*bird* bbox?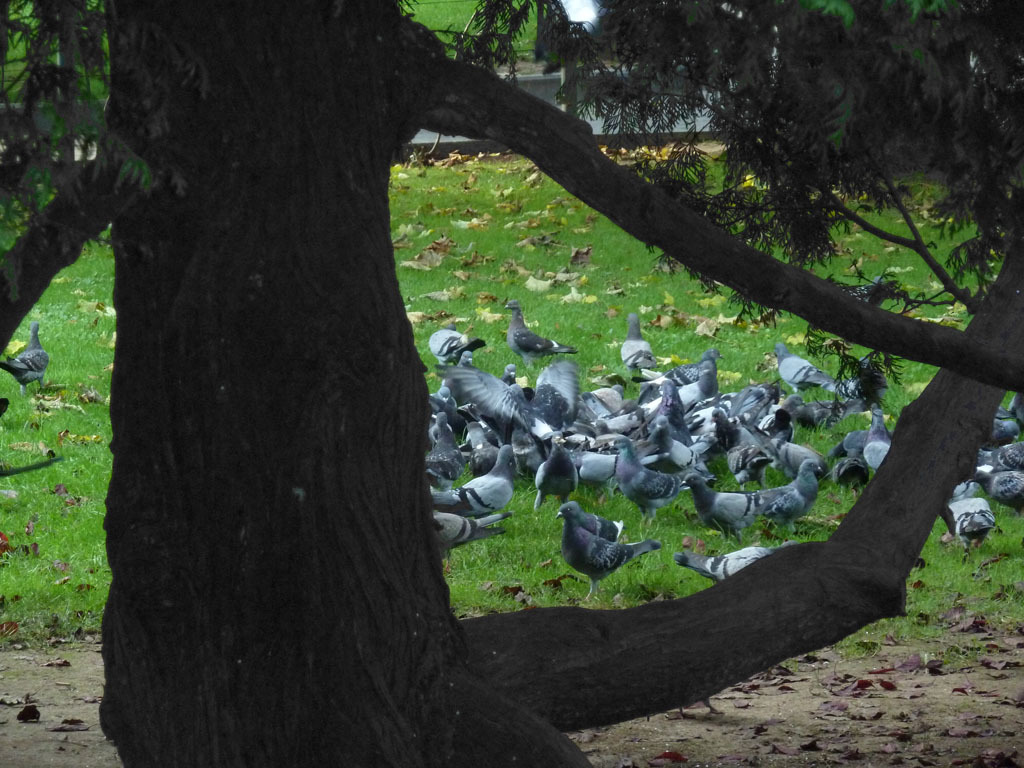
BBox(499, 299, 575, 364)
